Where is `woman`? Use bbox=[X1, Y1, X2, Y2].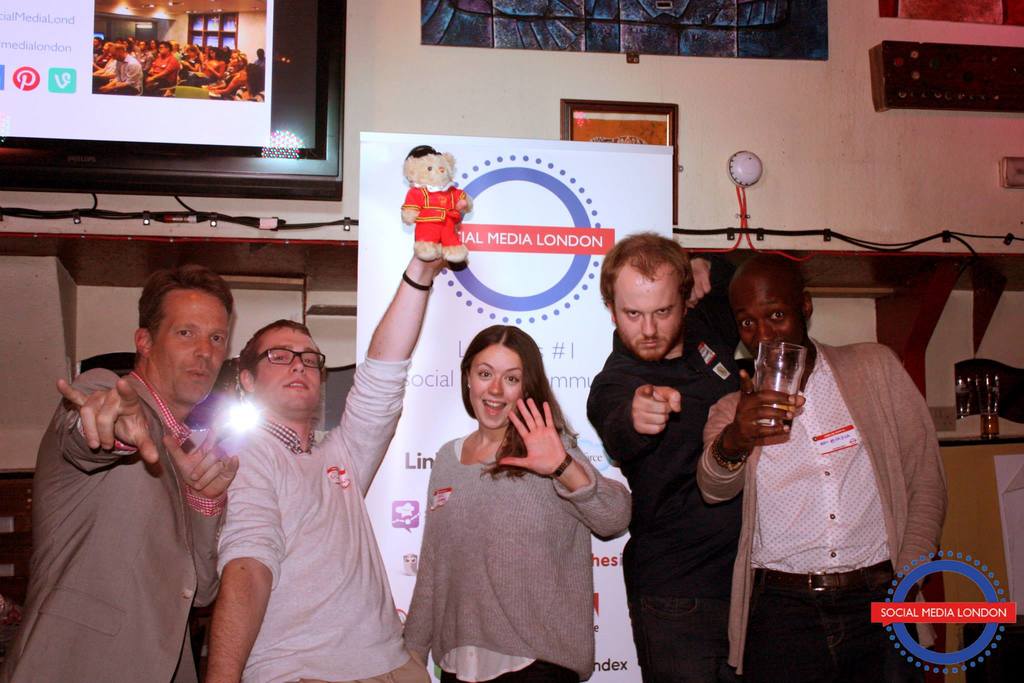
bbox=[180, 45, 198, 81].
